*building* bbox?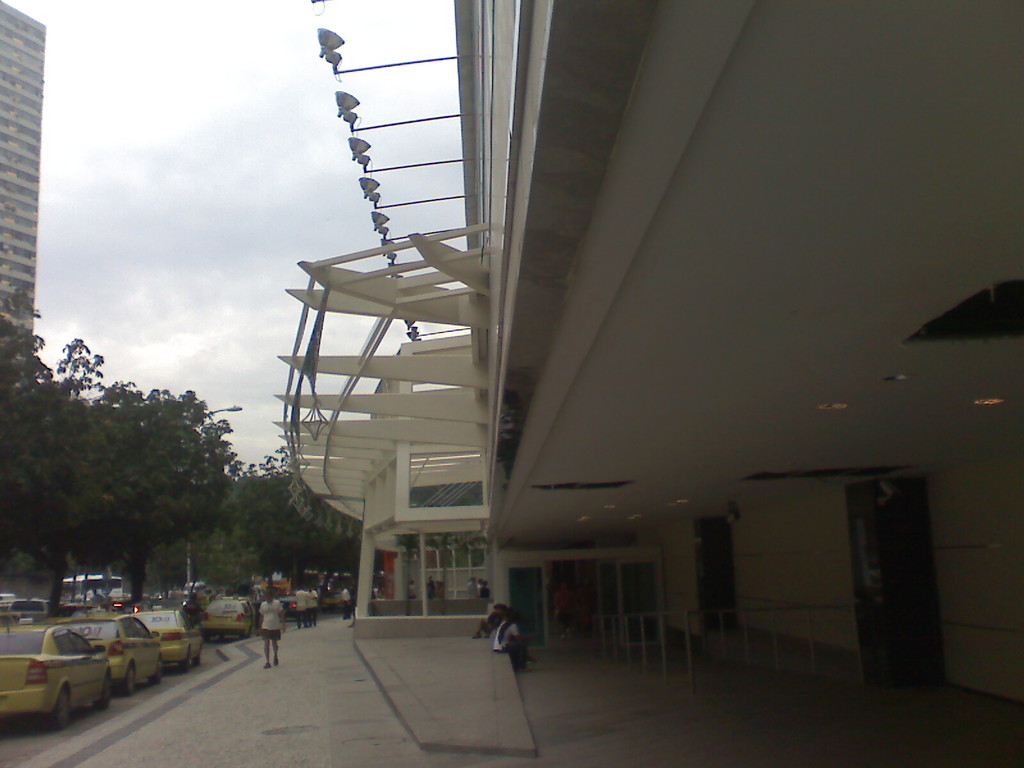
(left=273, top=0, right=1023, bottom=700)
